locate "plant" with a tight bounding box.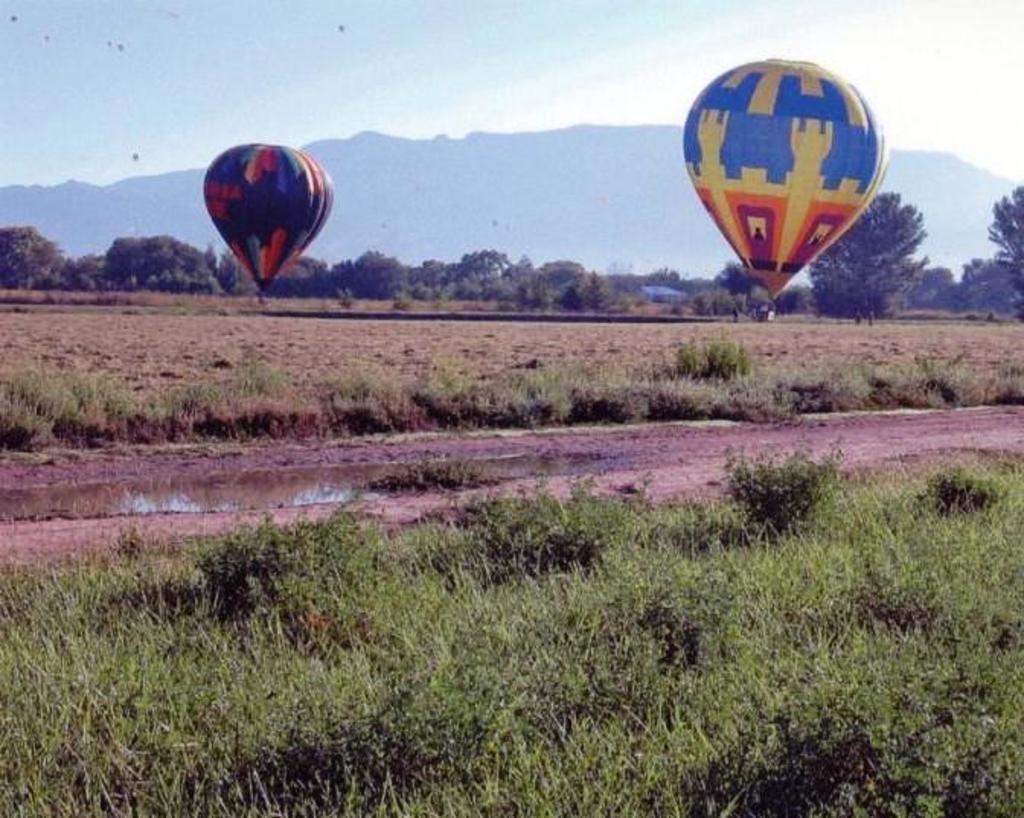
331, 294, 349, 324.
